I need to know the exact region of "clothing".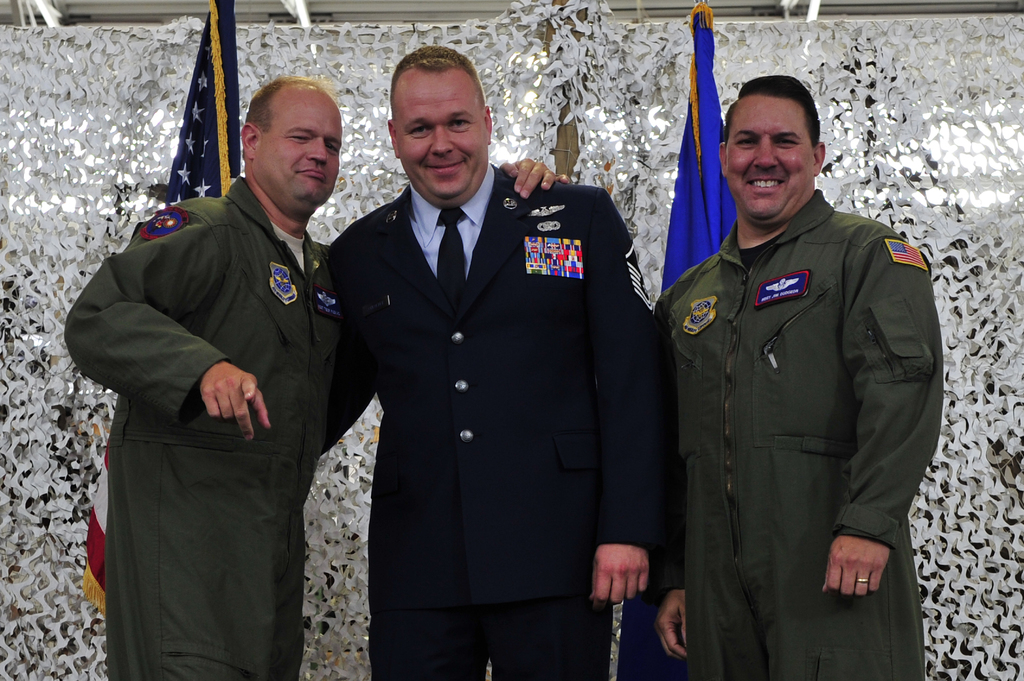
Region: l=61, t=167, r=345, b=680.
